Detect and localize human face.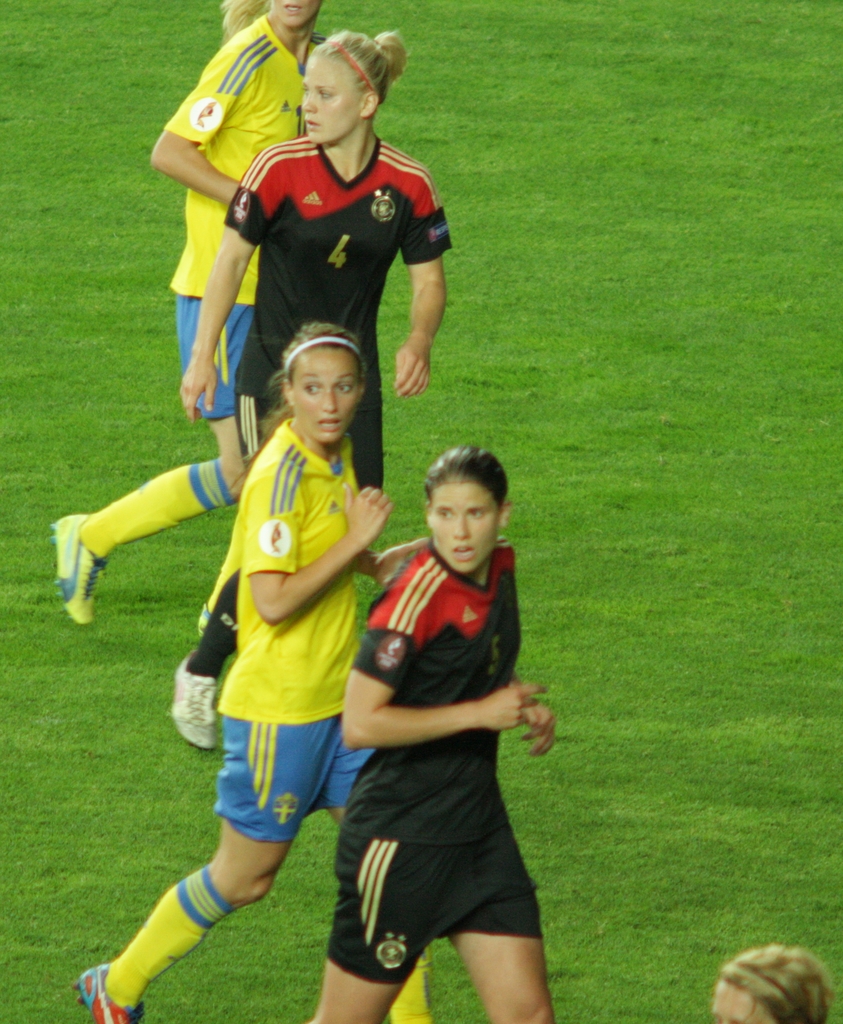
Localized at (292,52,367,147).
